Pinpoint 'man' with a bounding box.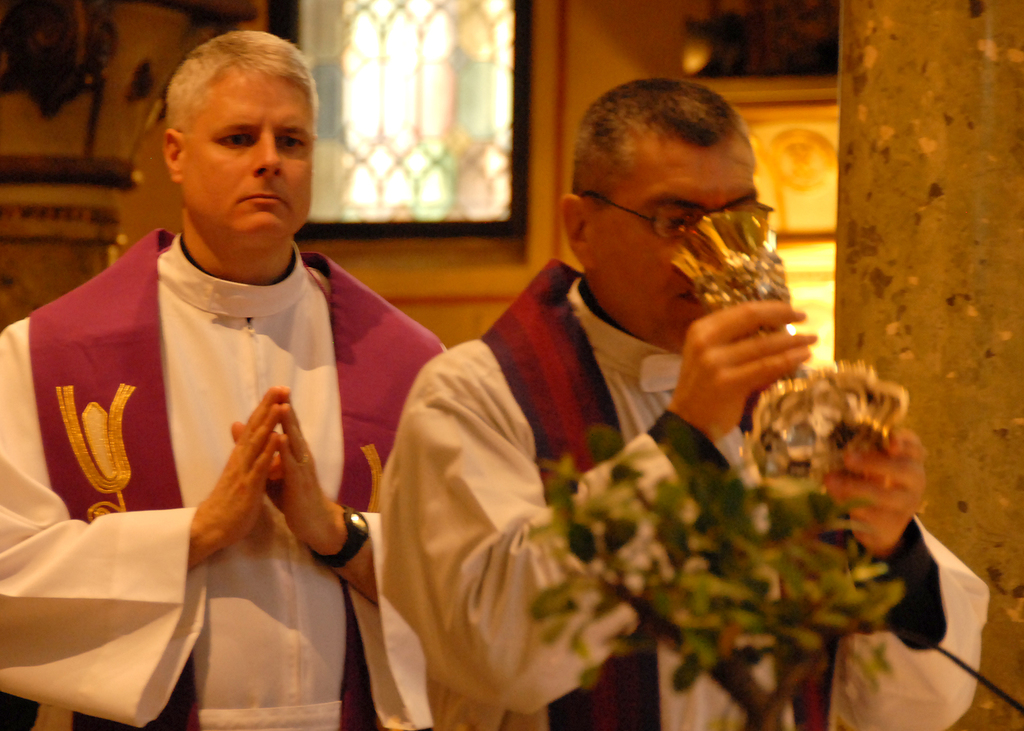
crop(378, 76, 989, 730).
